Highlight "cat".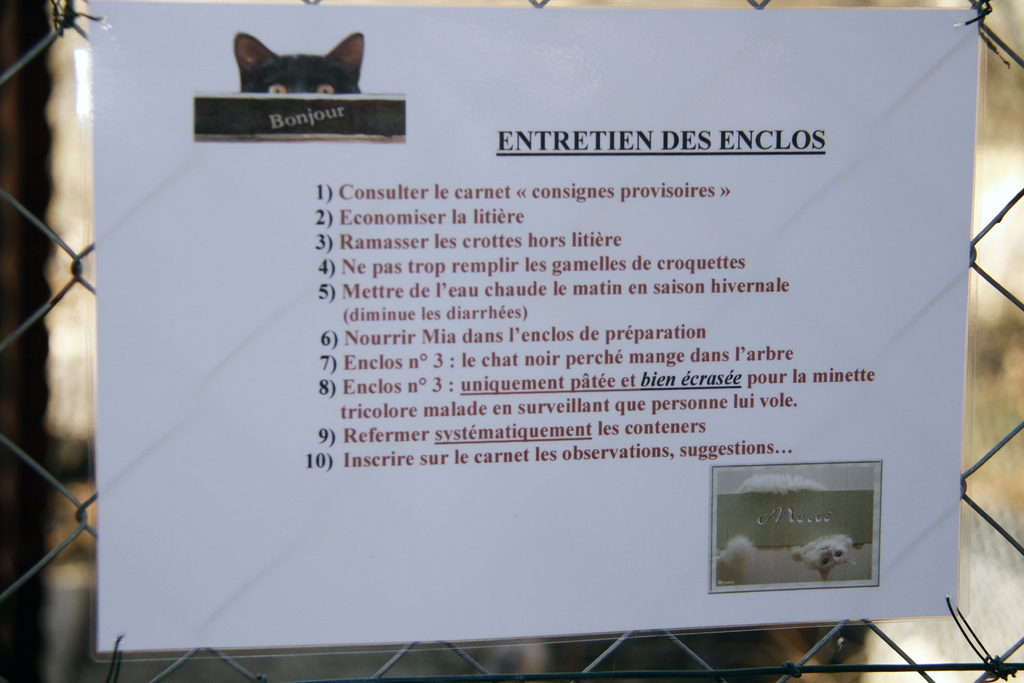
Highlighted region: BBox(230, 31, 365, 97).
